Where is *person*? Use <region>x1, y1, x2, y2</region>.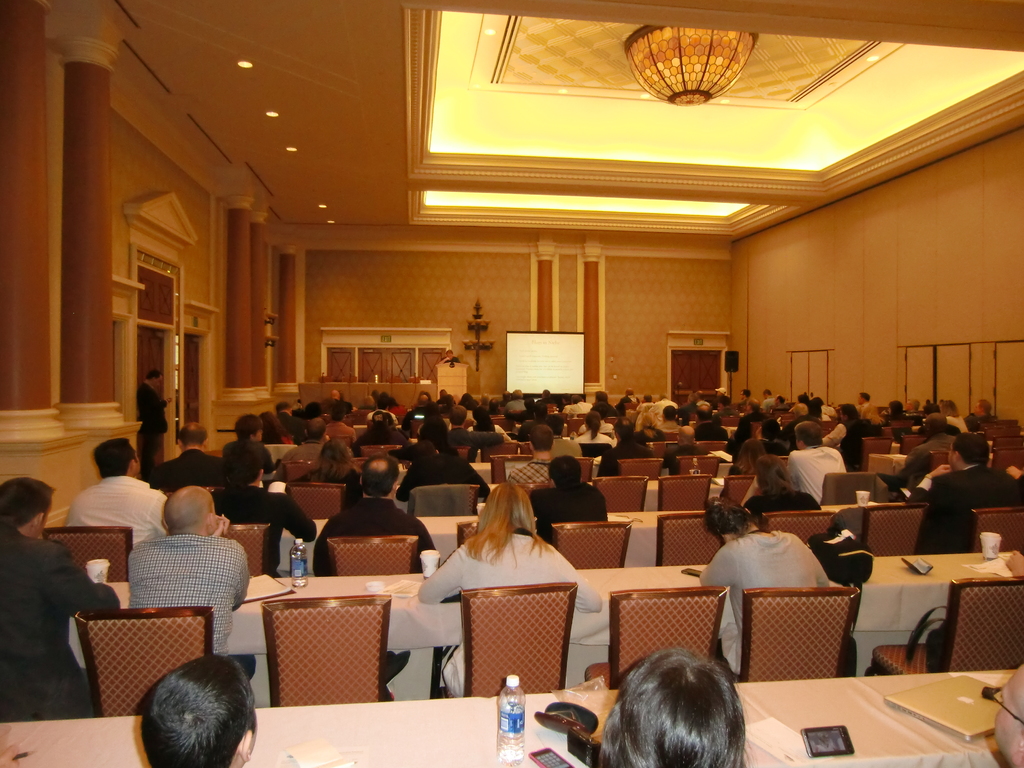
<region>906, 435, 1023, 550</region>.
